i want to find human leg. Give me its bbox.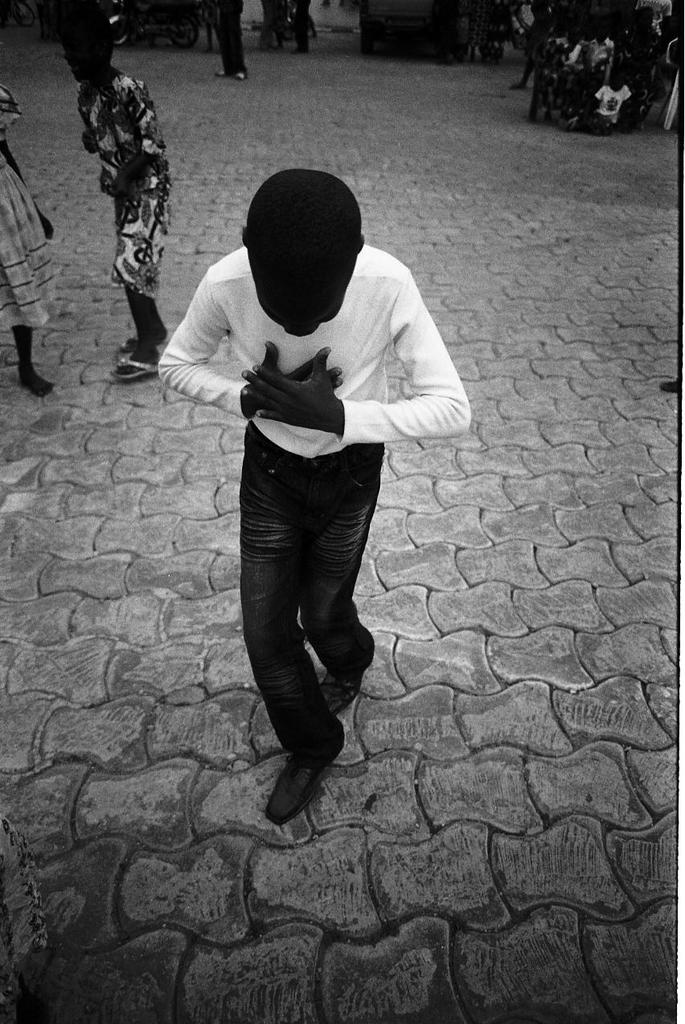
[x1=11, y1=329, x2=55, y2=398].
